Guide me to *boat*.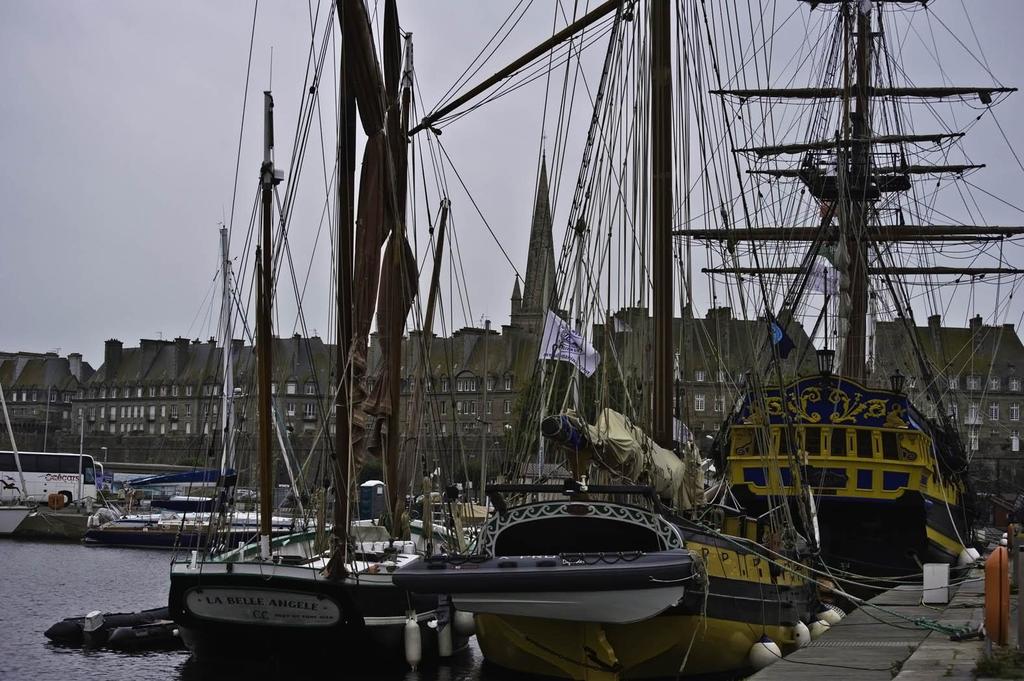
Guidance: box(666, 0, 1023, 593).
